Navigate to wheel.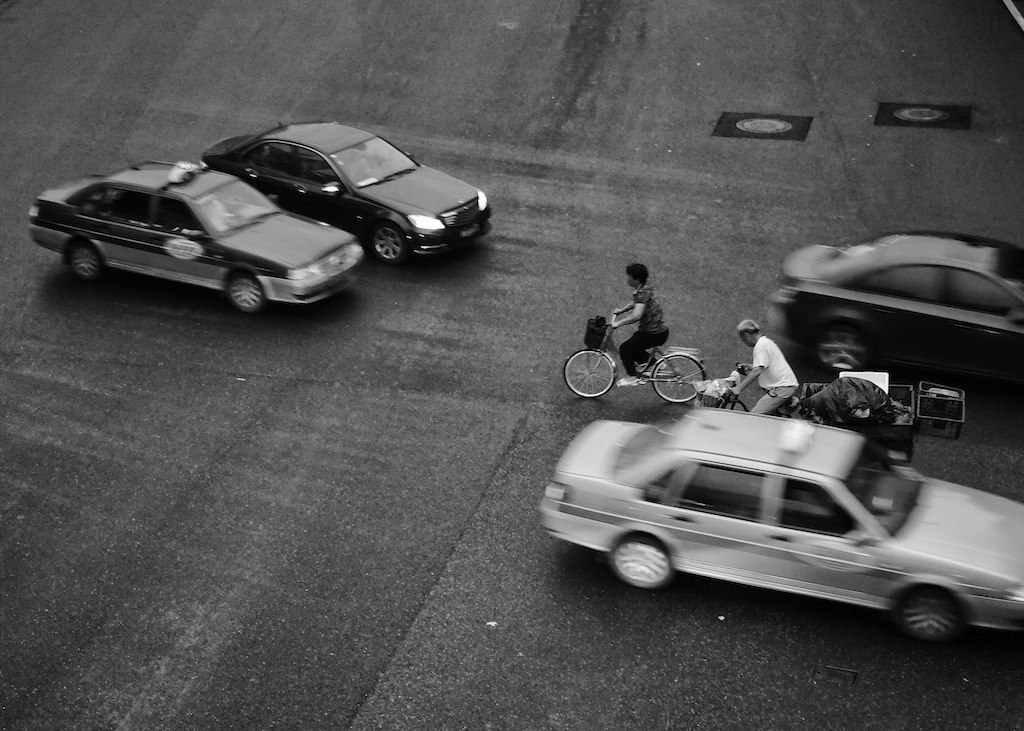
Navigation target: bbox(613, 540, 670, 589).
